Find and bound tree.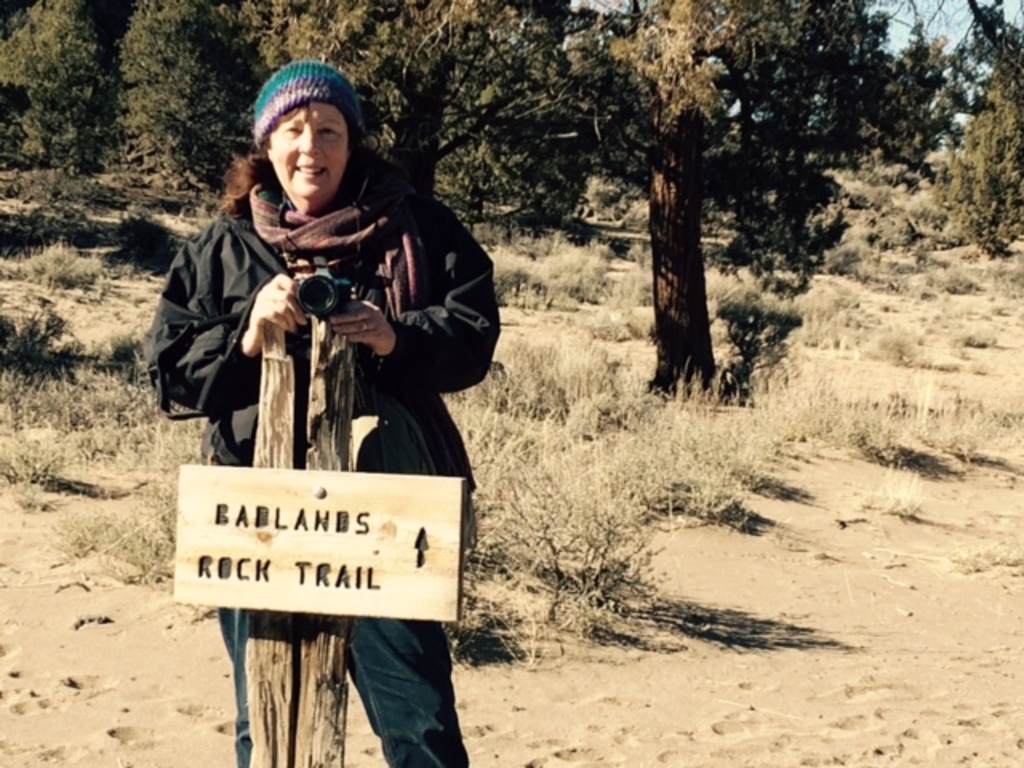
Bound: (x1=923, y1=0, x2=1022, y2=270).
